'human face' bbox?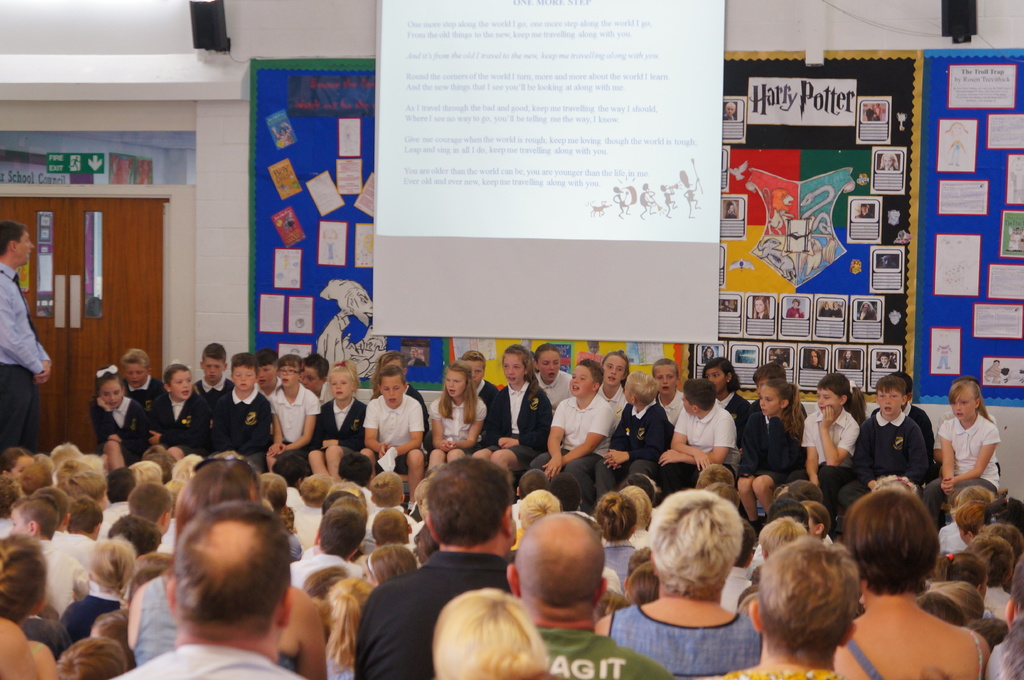
[left=881, top=355, right=887, bottom=365]
